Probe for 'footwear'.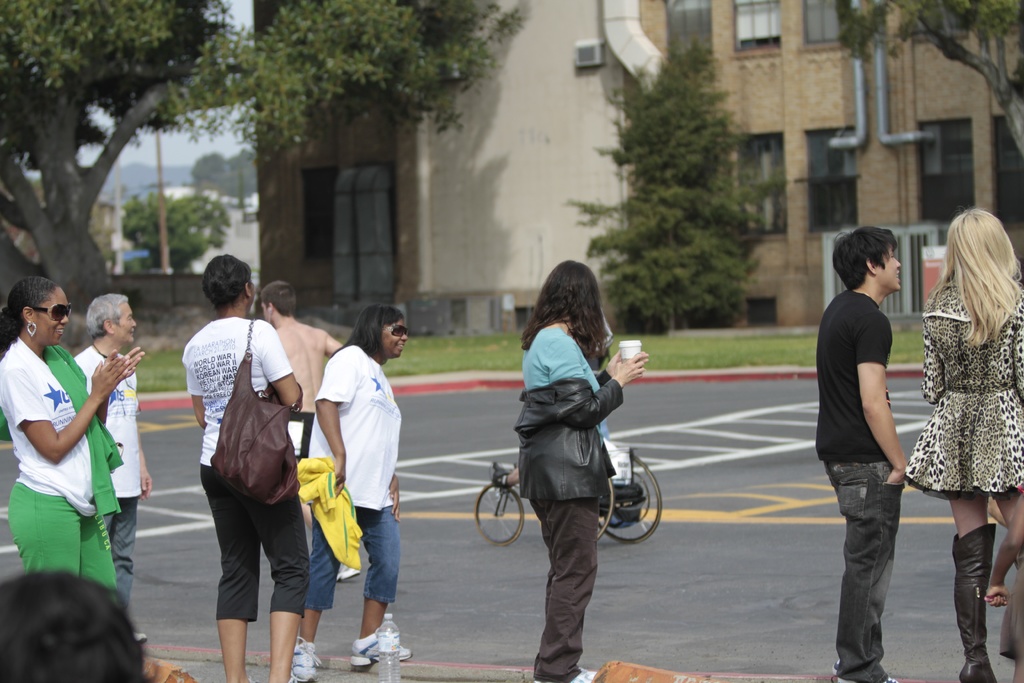
Probe result: l=834, t=671, r=890, b=682.
